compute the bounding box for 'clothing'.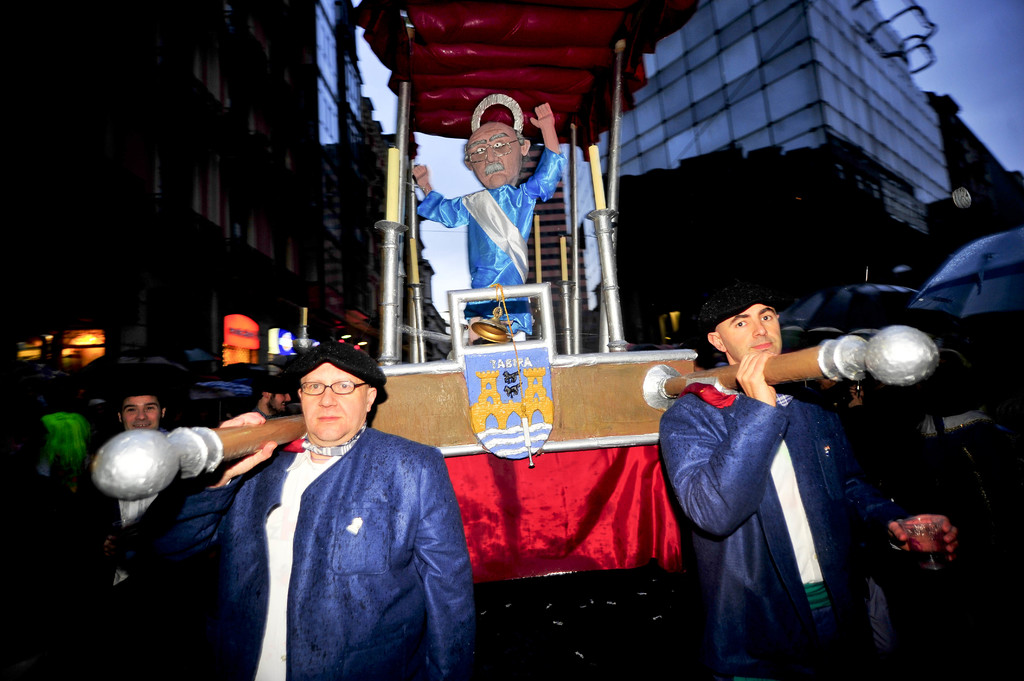
locate(0, 469, 99, 677).
